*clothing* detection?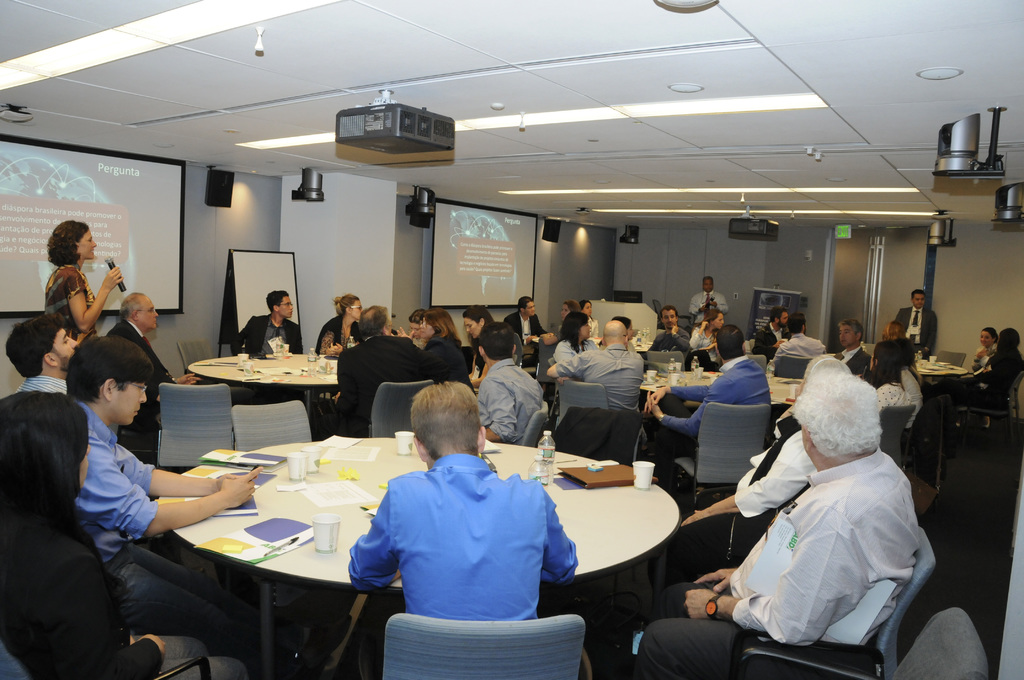
{"x1": 428, "y1": 339, "x2": 478, "y2": 384}
